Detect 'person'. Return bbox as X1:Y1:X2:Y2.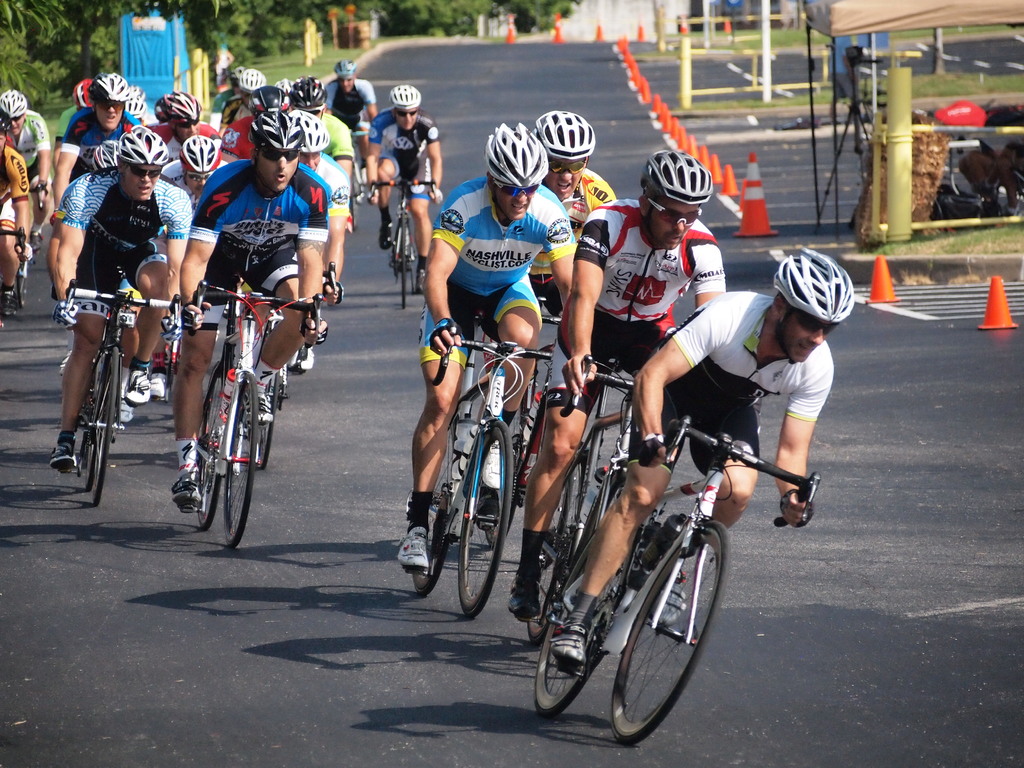
508:144:730:627.
